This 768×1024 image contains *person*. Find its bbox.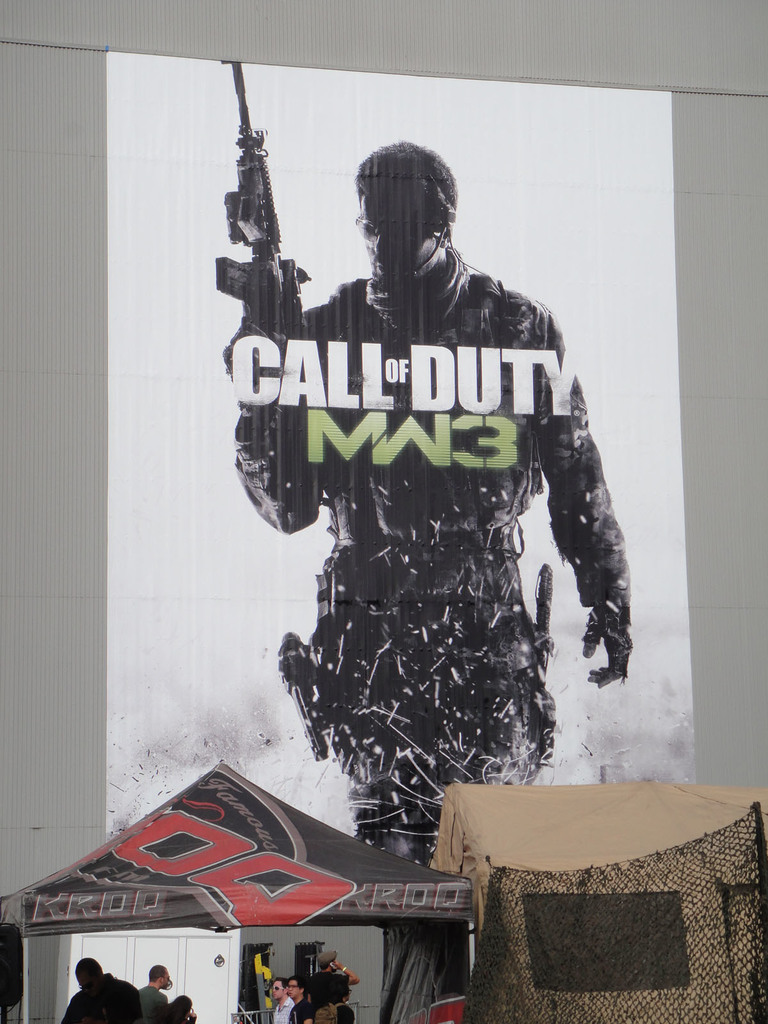
locate(61, 949, 105, 1023).
